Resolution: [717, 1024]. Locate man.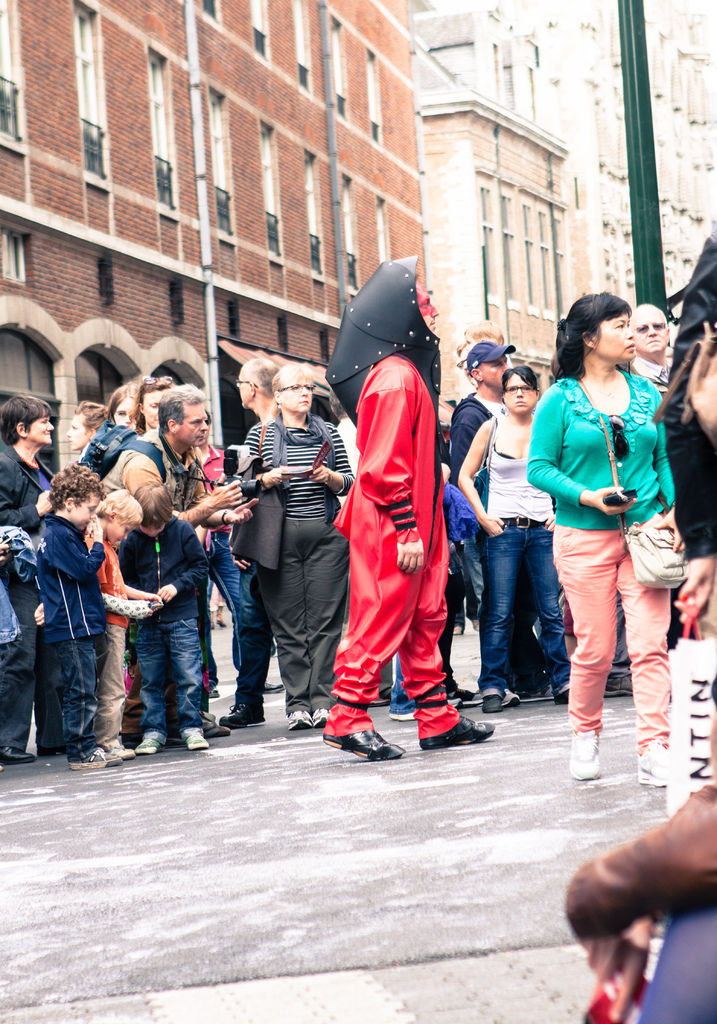
334,228,471,792.
